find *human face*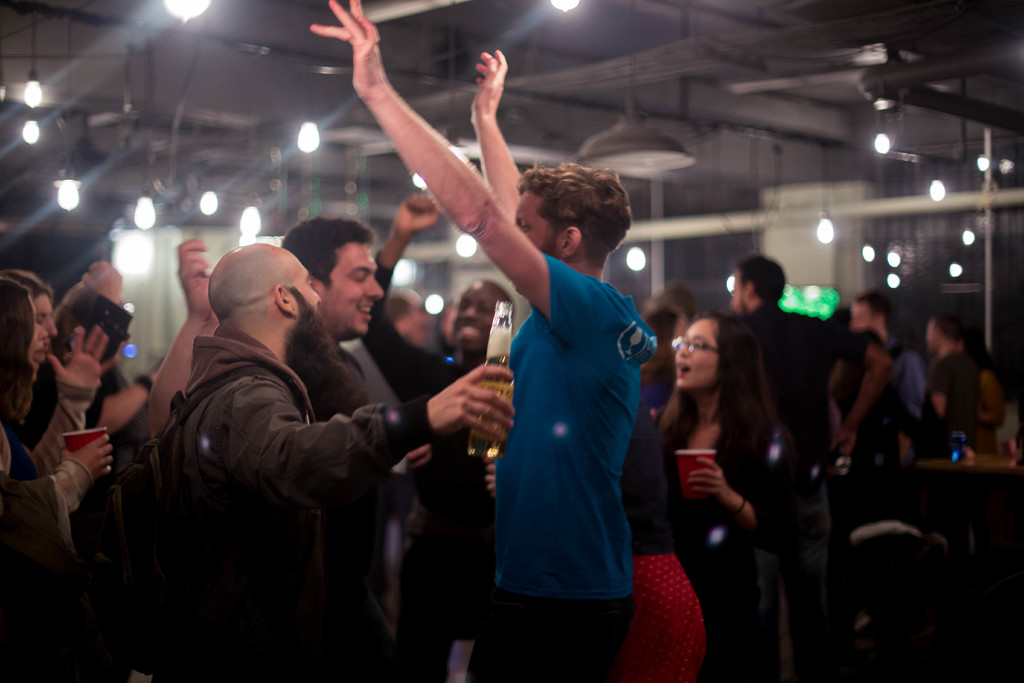
bbox=[450, 281, 504, 359]
